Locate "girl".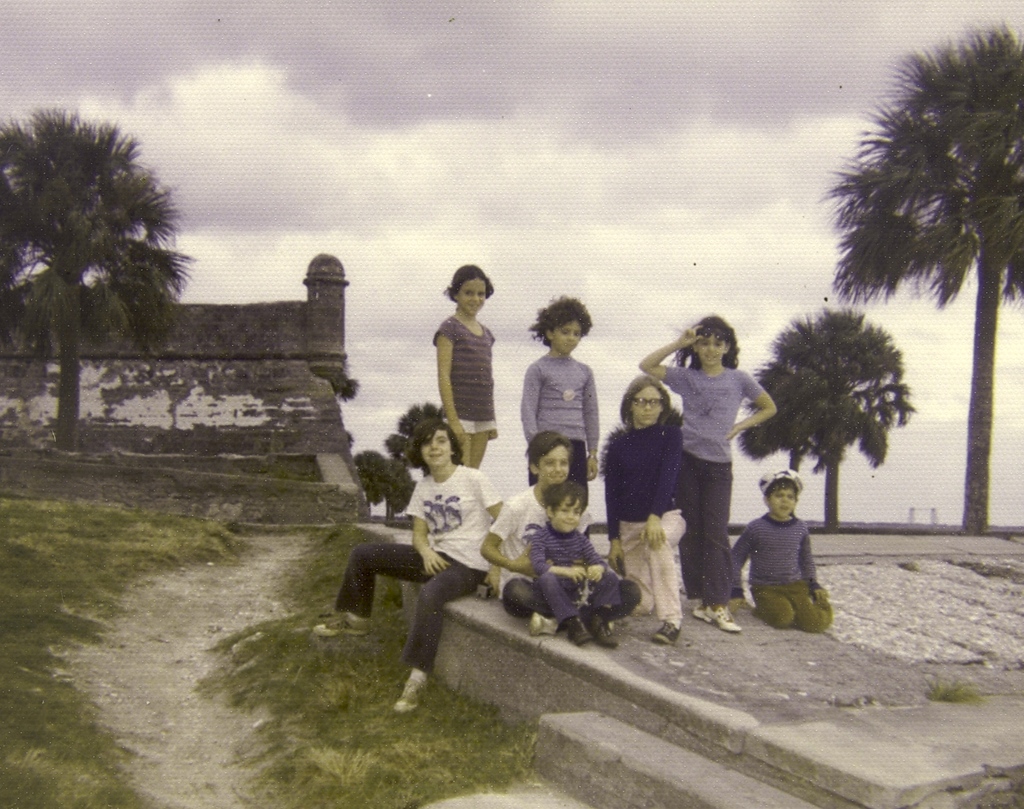
Bounding box: 639/311/775/633.
